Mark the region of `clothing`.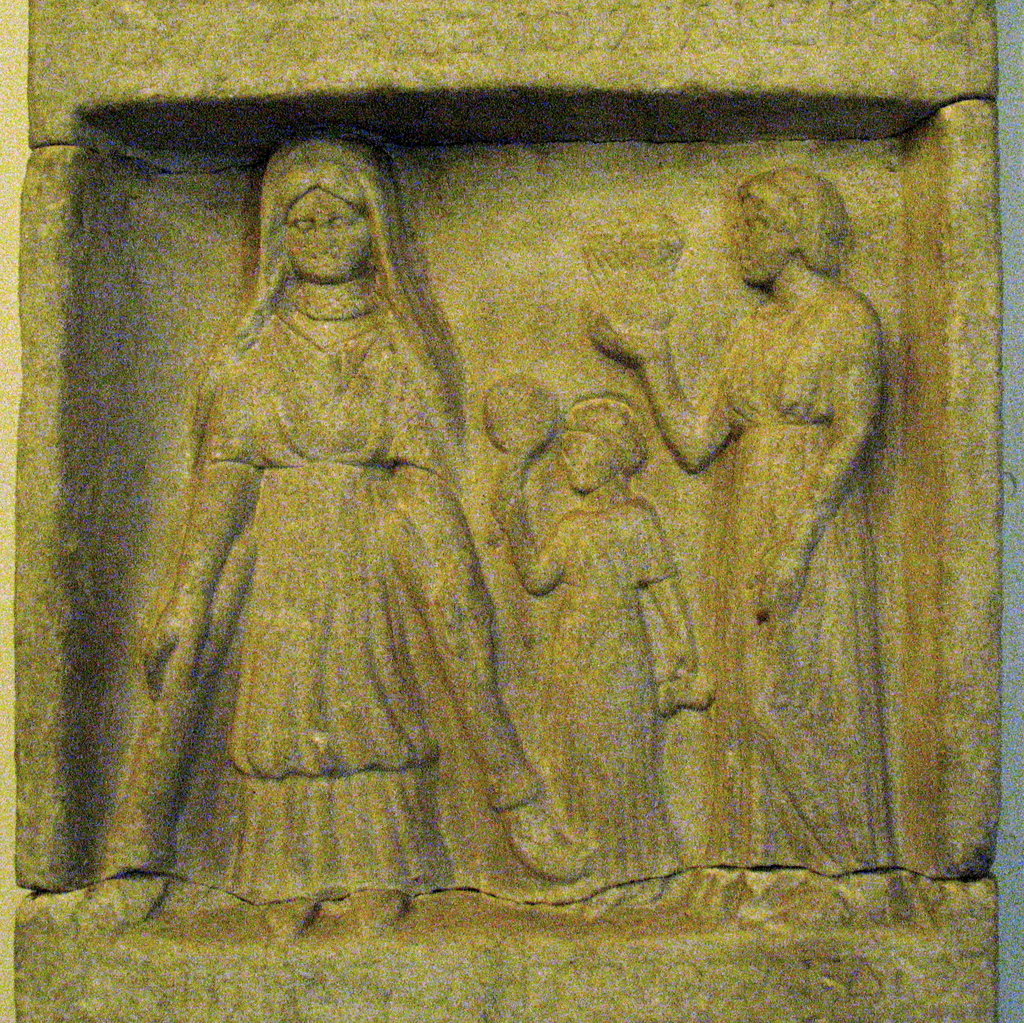
Region: crop(181, 315, 466, 896).
